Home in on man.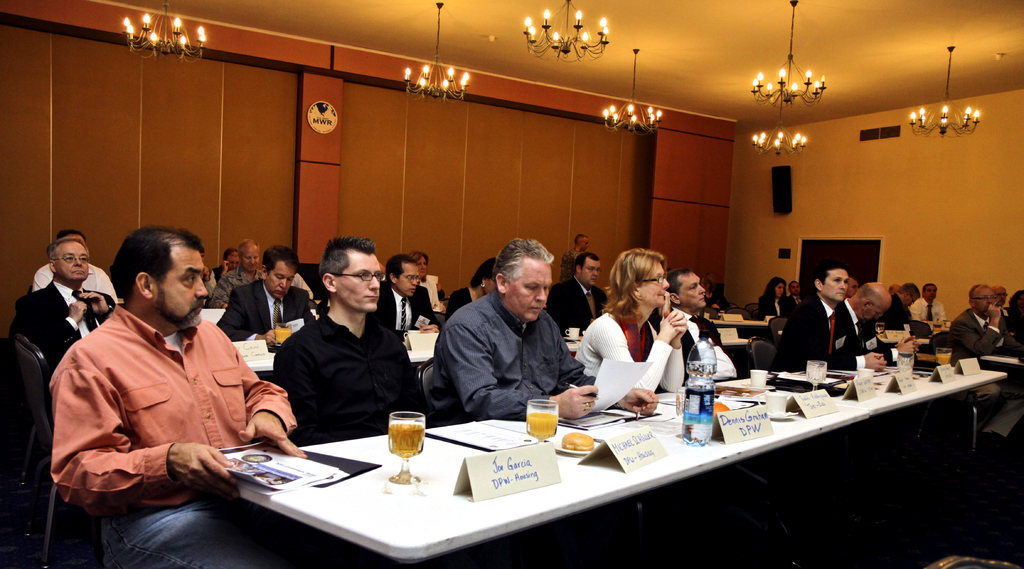
Homed in at <box>909,282,948,321</box>.
